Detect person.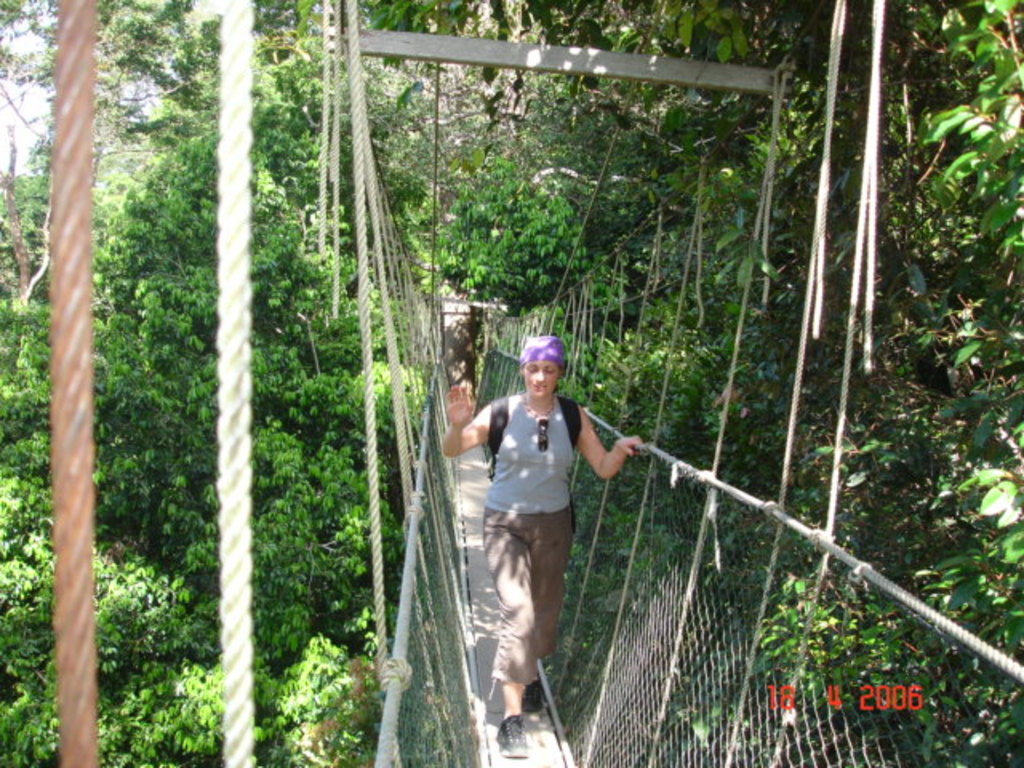
Detected at (458, 328, 621, 722).
